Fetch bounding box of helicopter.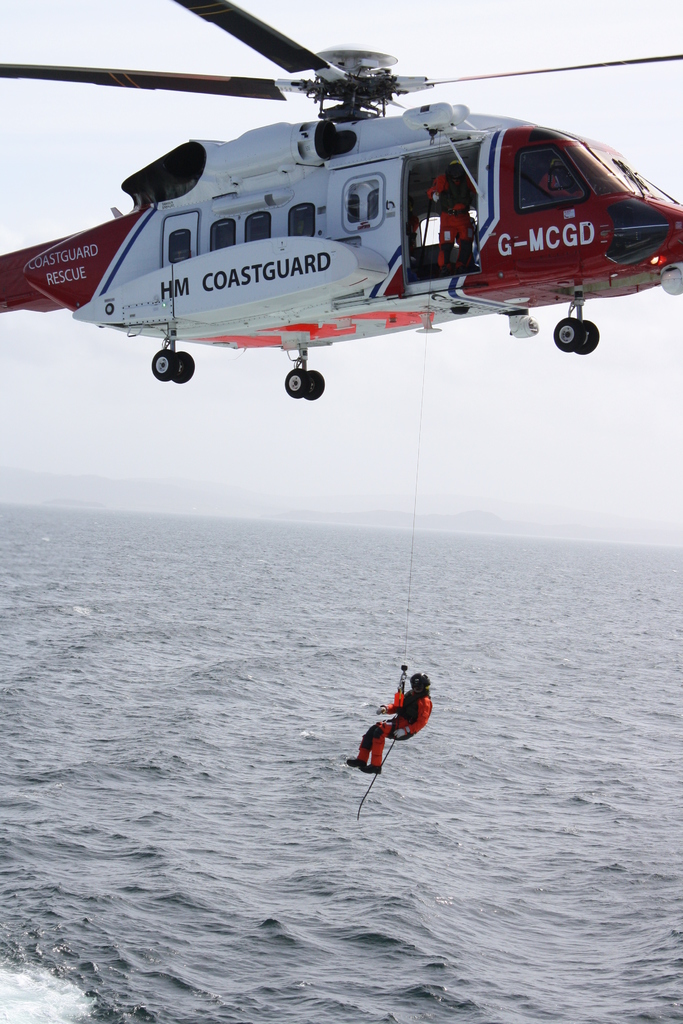
Bbox: {"left": 0, "top": 0, "right": 682, "bottom": 384}.
